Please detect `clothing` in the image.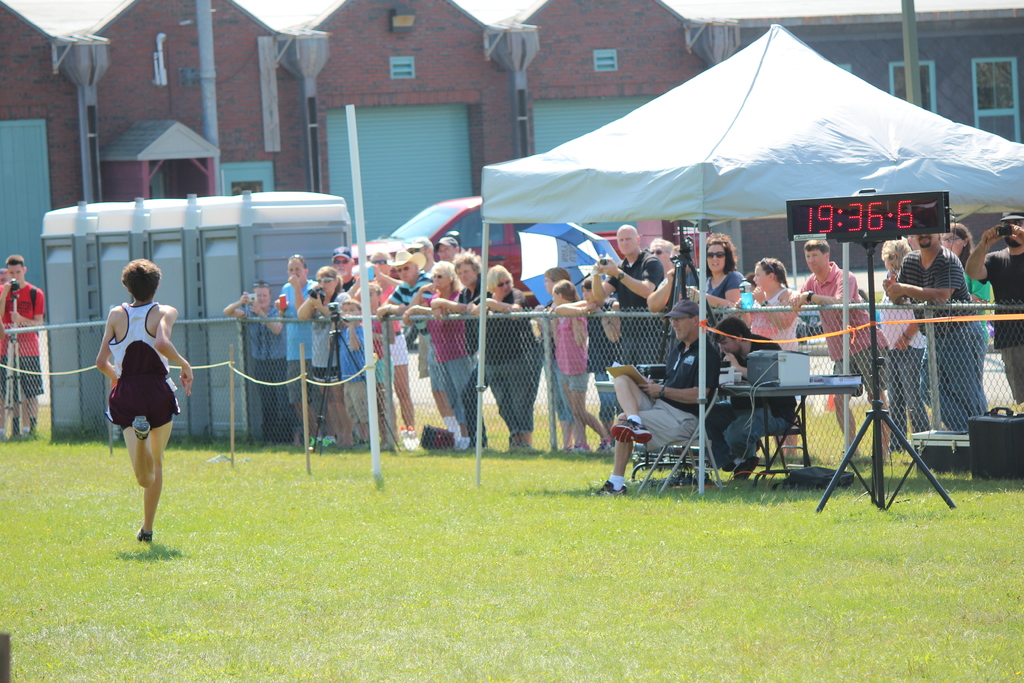
{"left": 285, "top": 277, "right": 318, "bottom": 361}.
